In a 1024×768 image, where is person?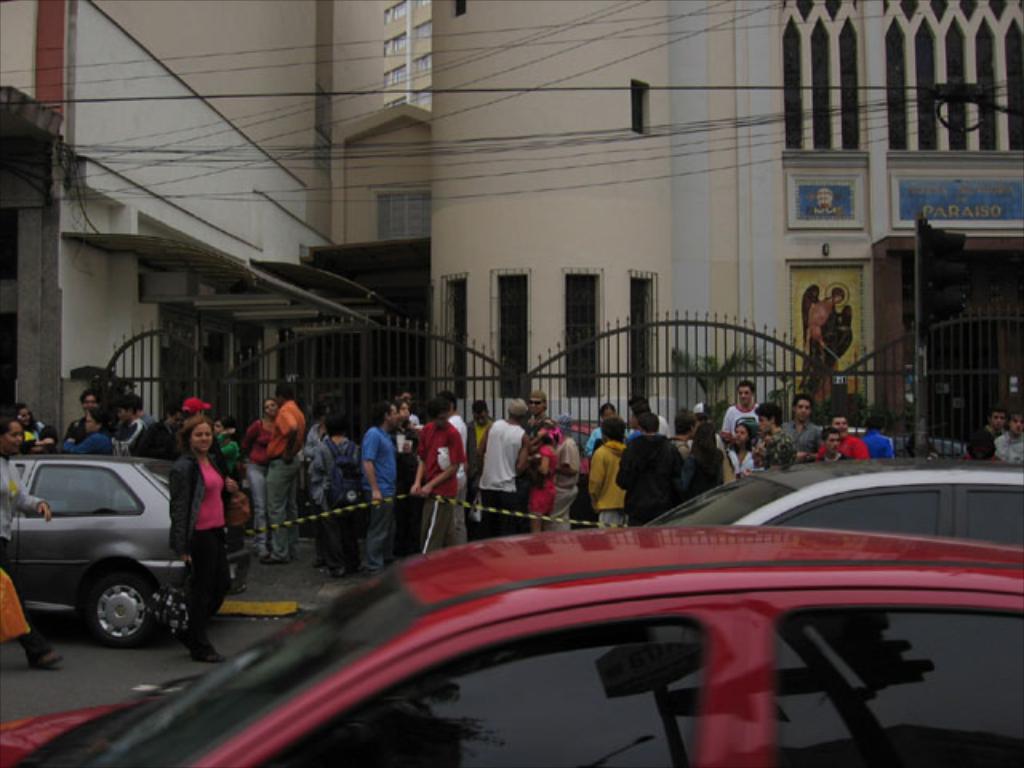
995,416,1022,461.
